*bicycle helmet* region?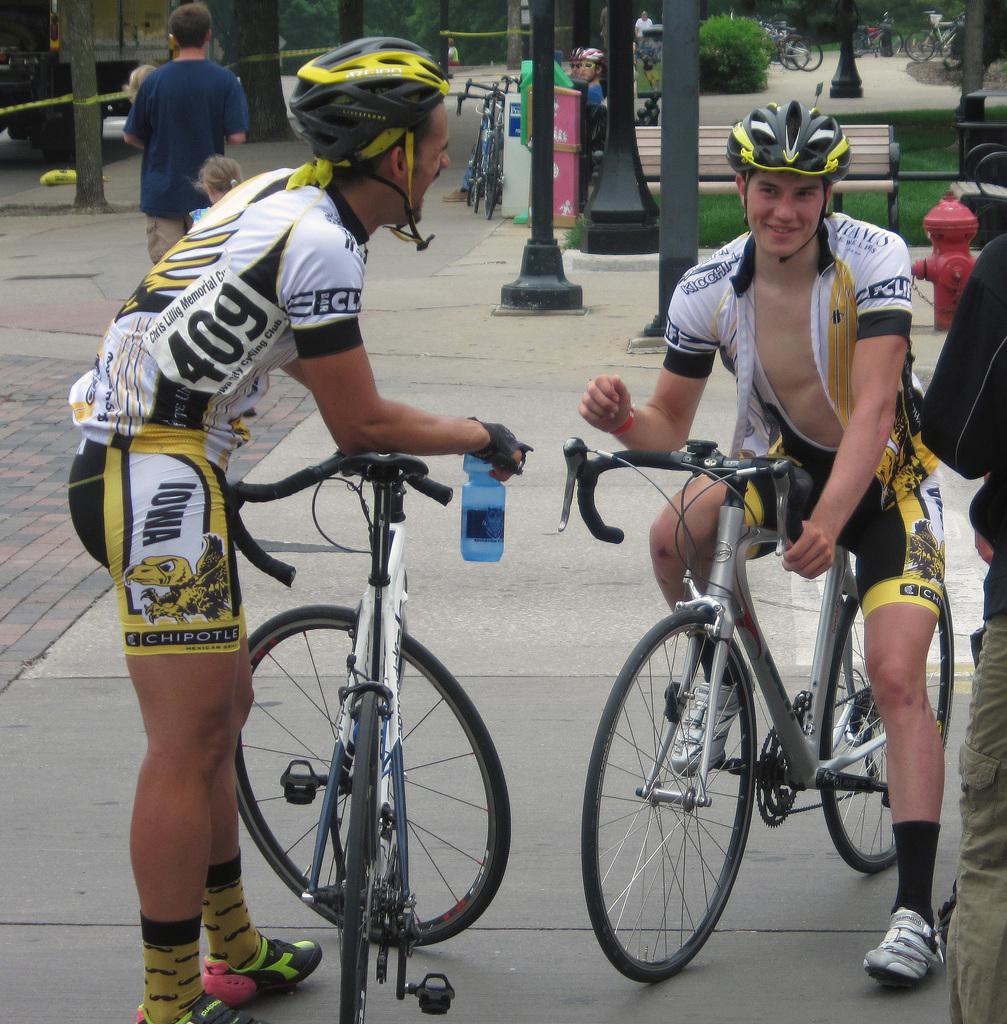
x1=581, y1=47, x2=604, y2=68
